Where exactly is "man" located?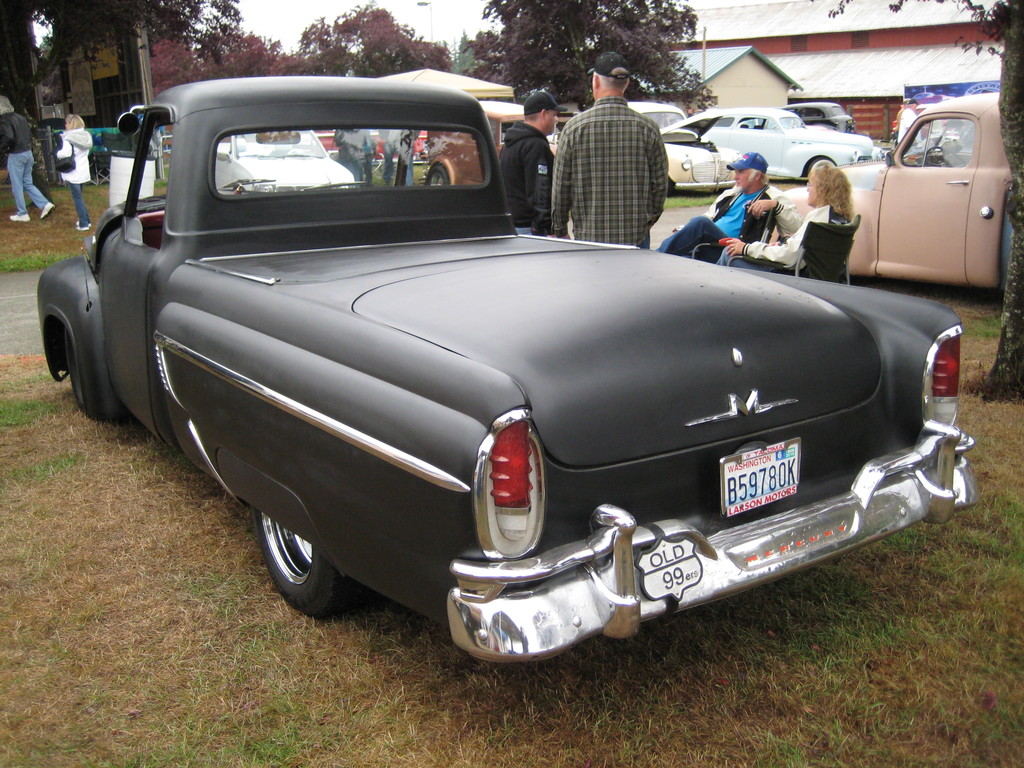
Its bounding box is [898, 100, 923, 147].
